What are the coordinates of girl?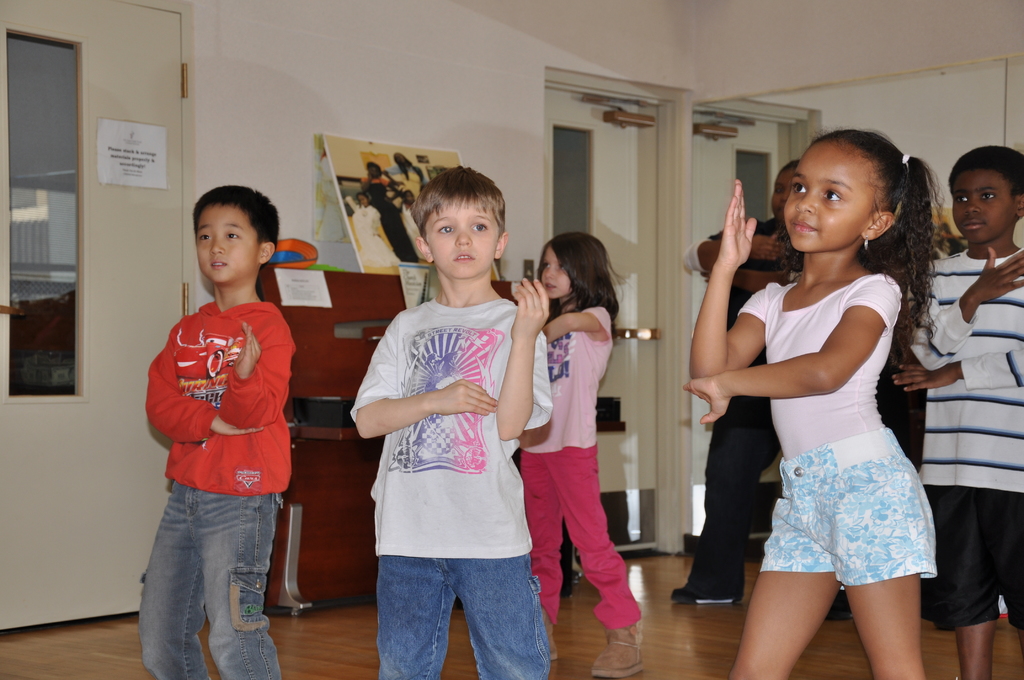
{"left": 508, "top": 235, "right": 645, "bottom": 665}.
